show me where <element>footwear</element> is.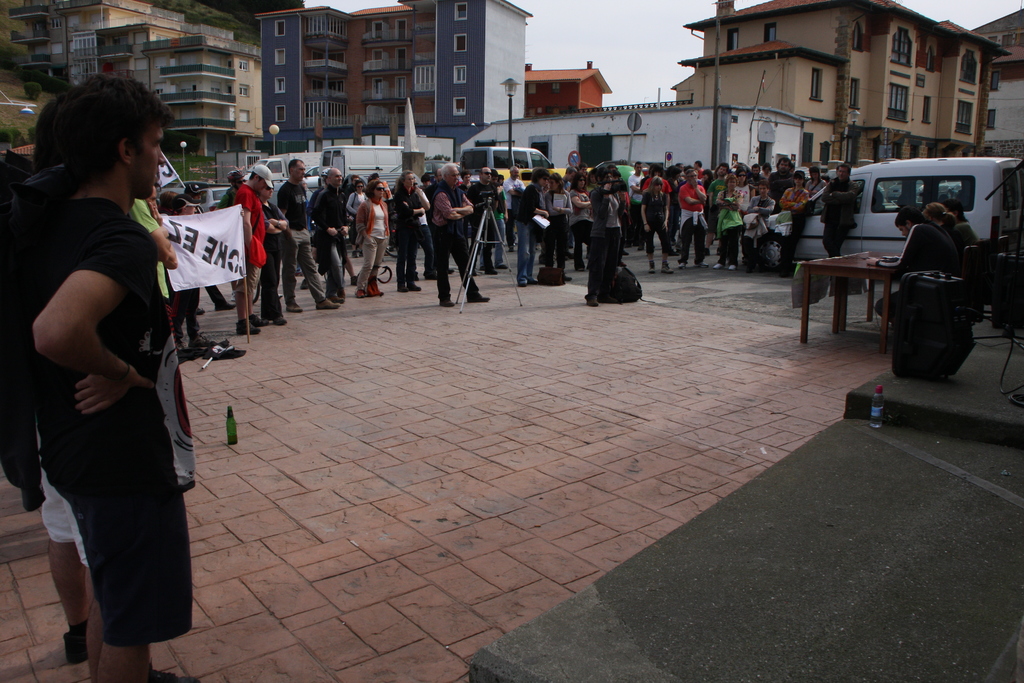
<element>footwear</element> is at (x1=470, y1=283, x2=491, y2=306).
